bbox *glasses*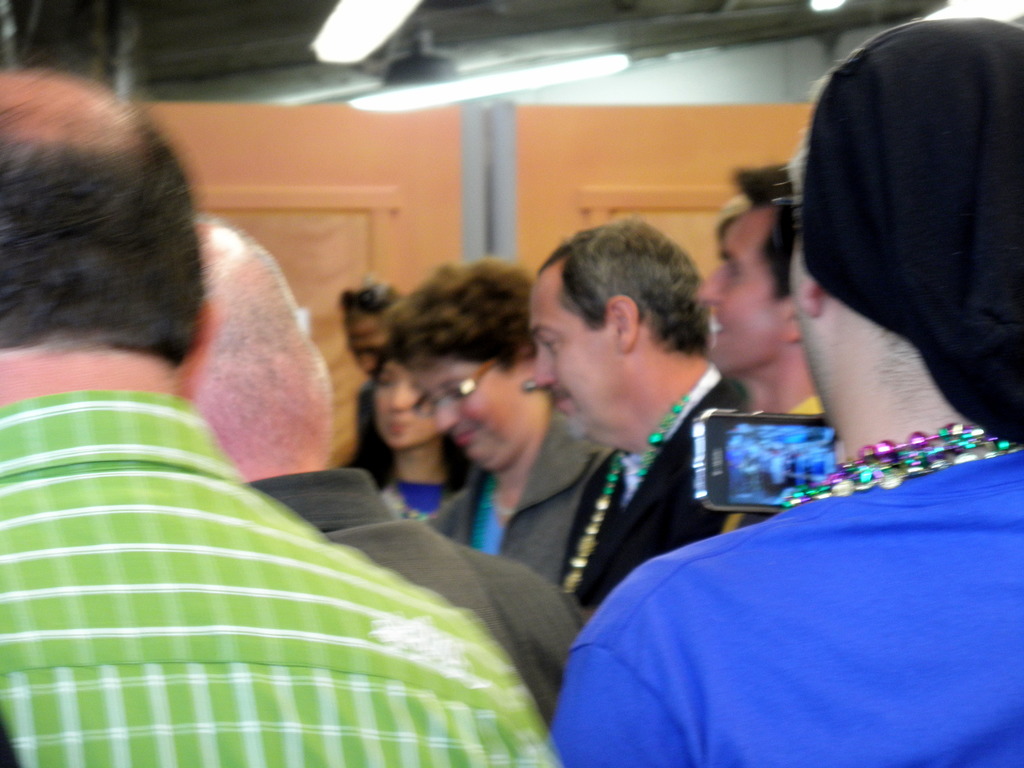
(420, 355, 504, 408)
